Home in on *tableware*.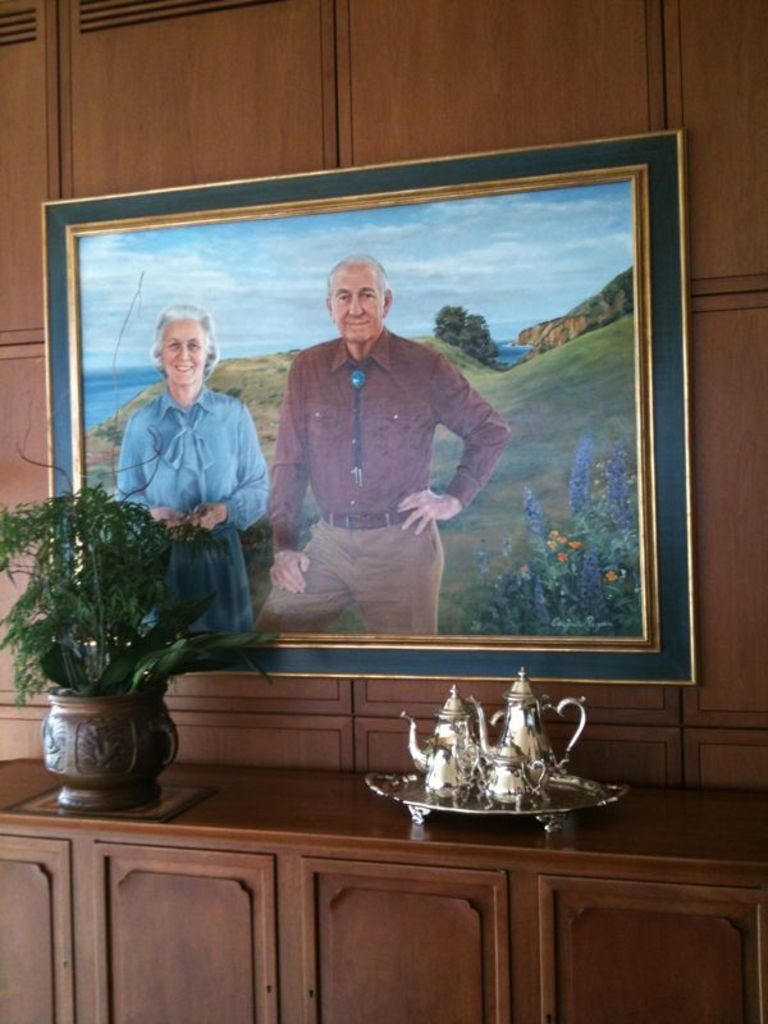
Homed in at pyautogui.locateOnScreen(408, 690, 494, 794).
